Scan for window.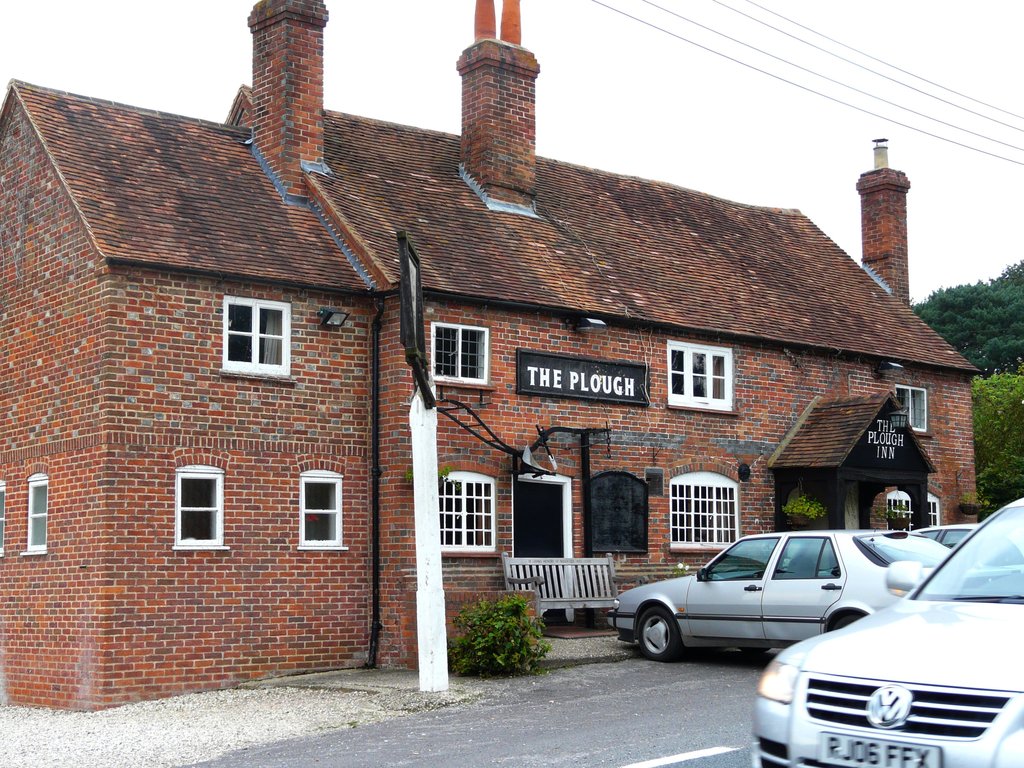
Scan result: 298/470/352/552.
